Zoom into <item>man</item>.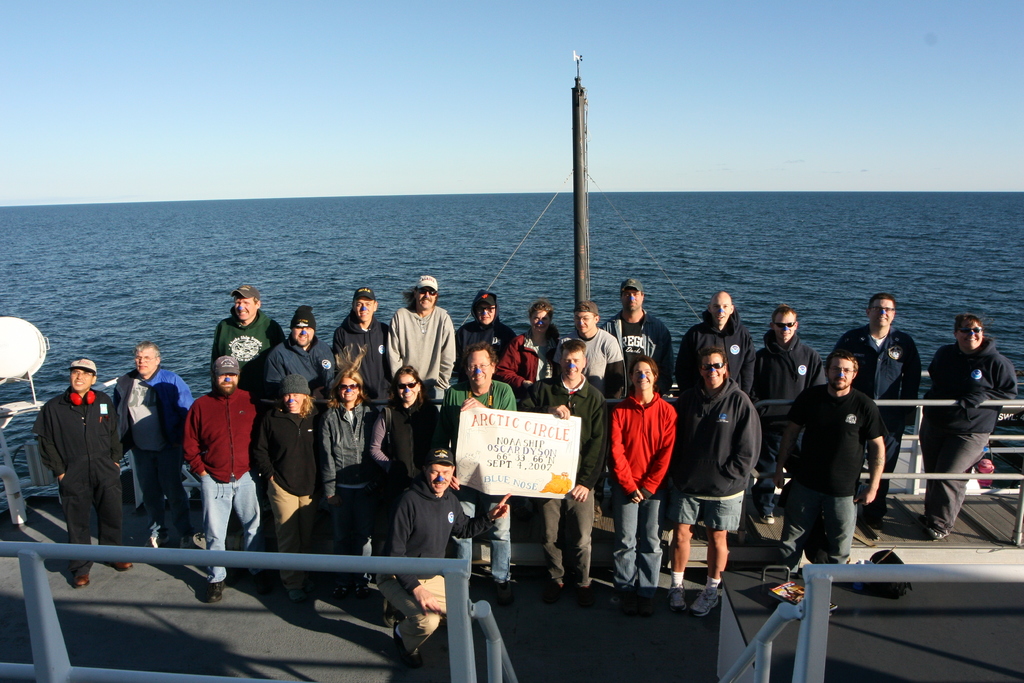
Zoom target: crop(212, 280, 281, 389).
